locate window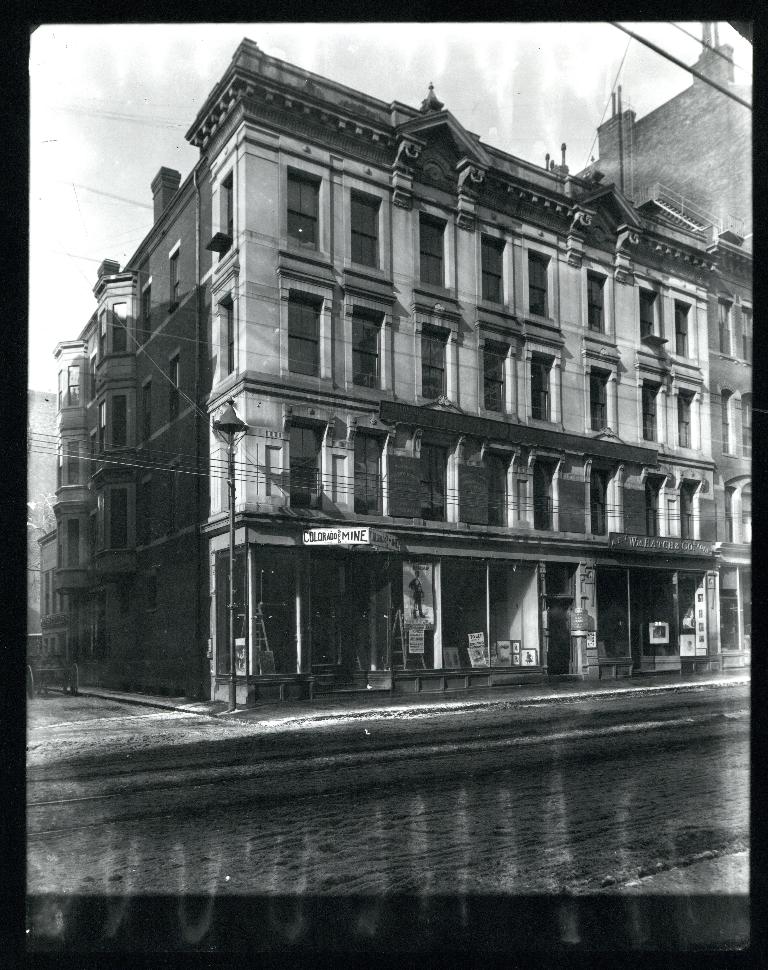
bbox=[352, 304, 386, 390]
